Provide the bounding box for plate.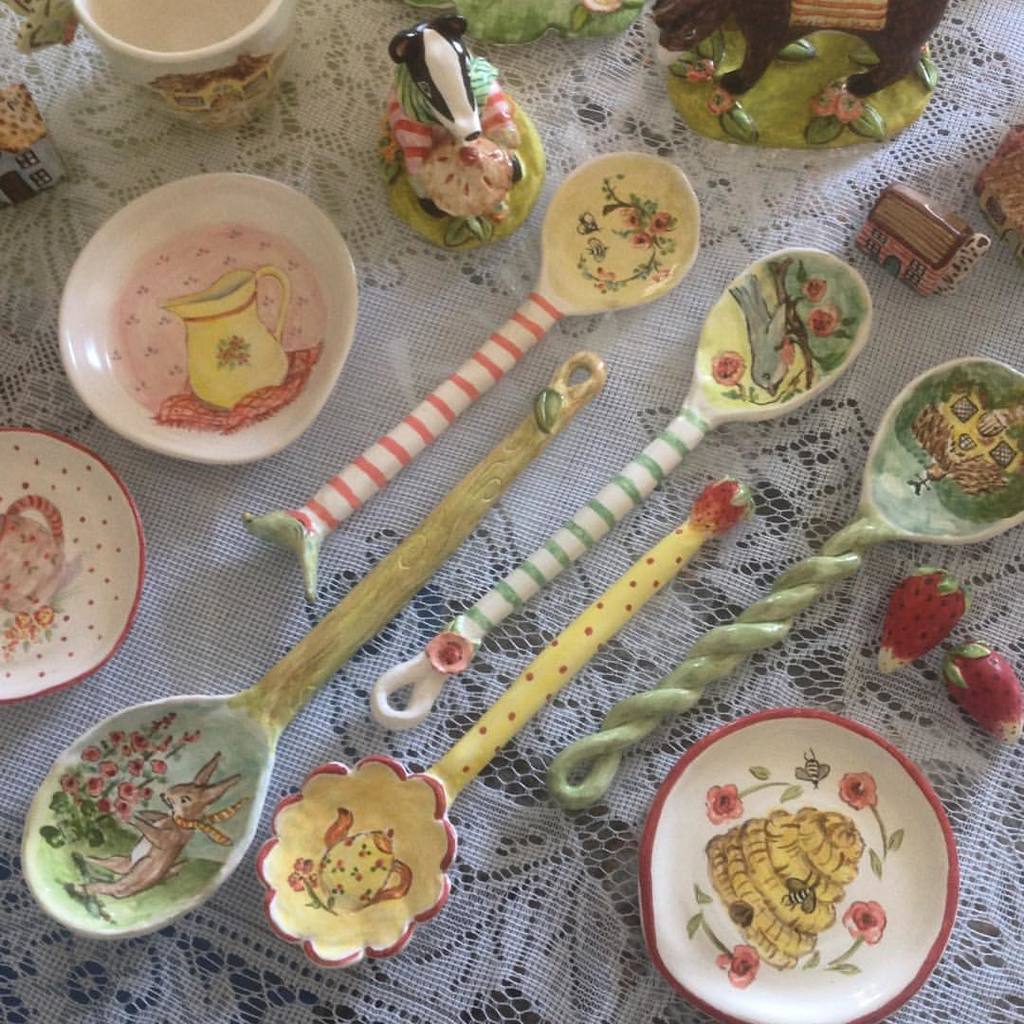
<bbox>0, 427, 144, 704</bbox>.
